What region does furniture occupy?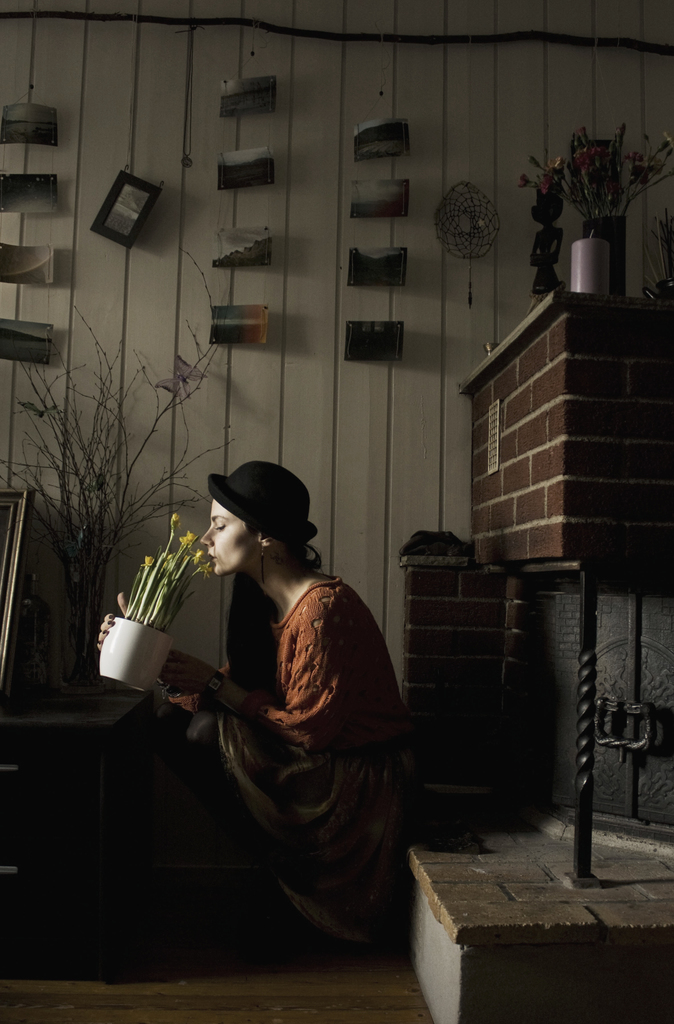
l=457, t=291, r=673, b=872.
